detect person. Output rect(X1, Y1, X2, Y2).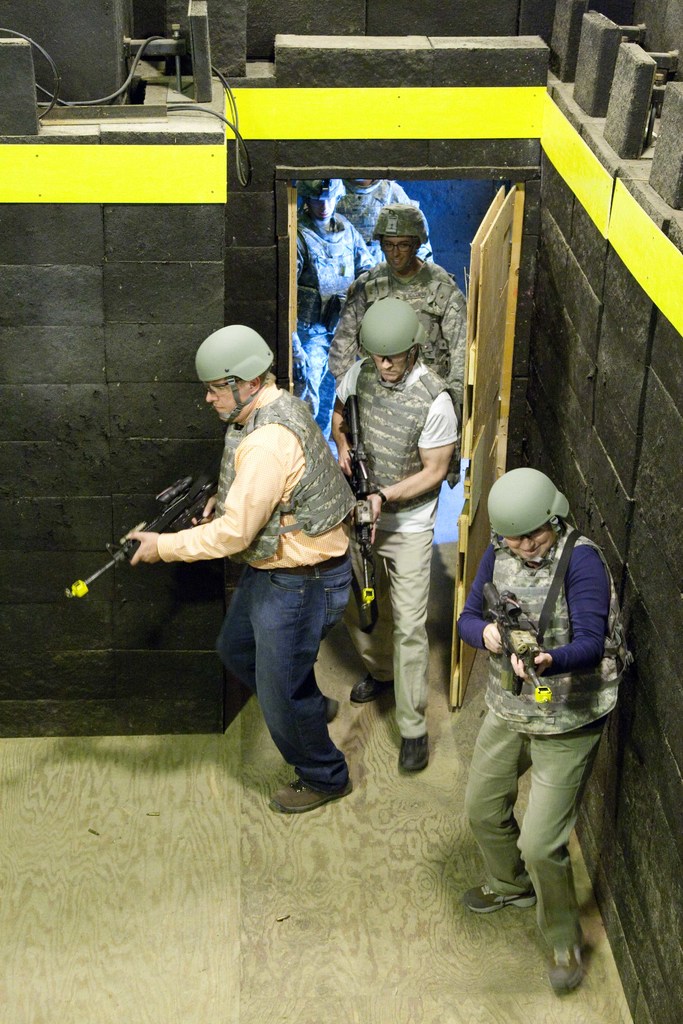
rect(336, 290, 452, 758).
